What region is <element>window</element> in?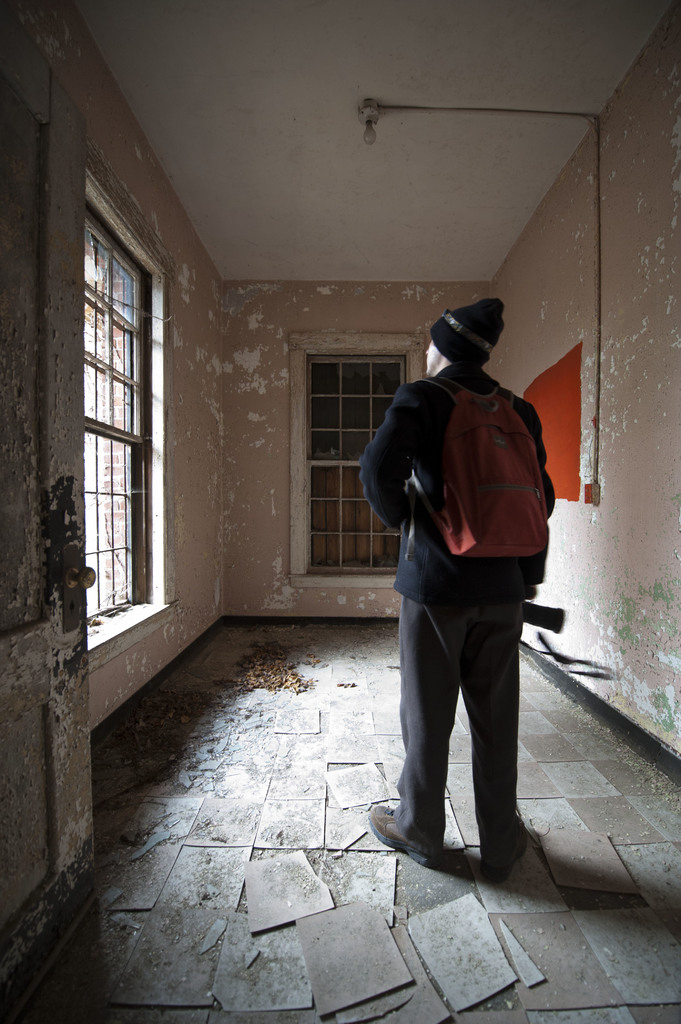
box(301, 350, 406, 571).
